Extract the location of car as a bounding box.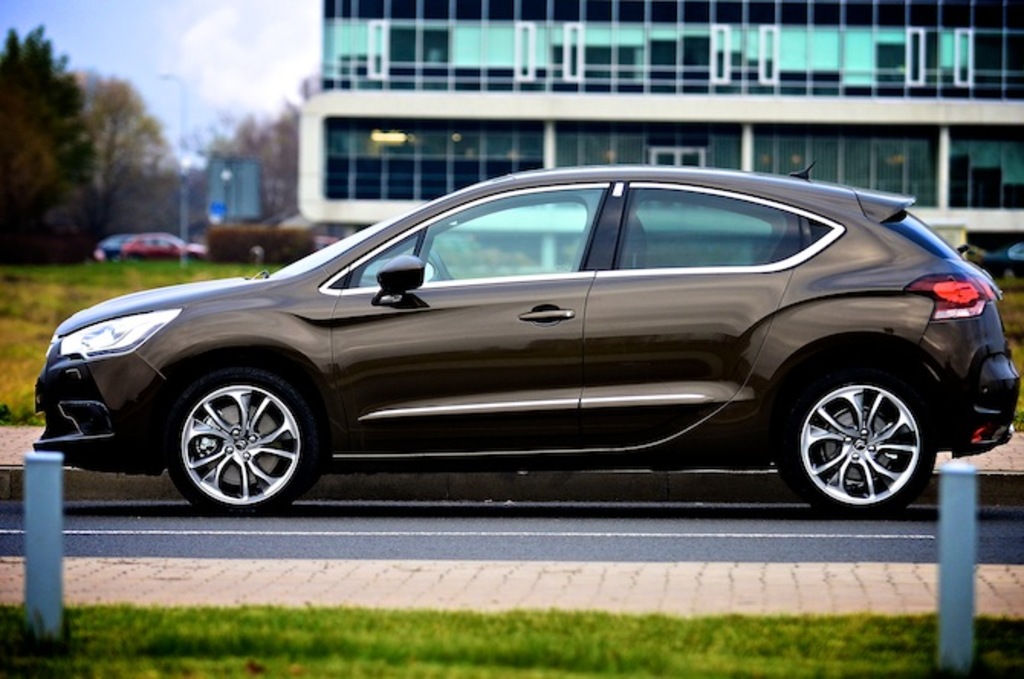
128 232 208 268.
